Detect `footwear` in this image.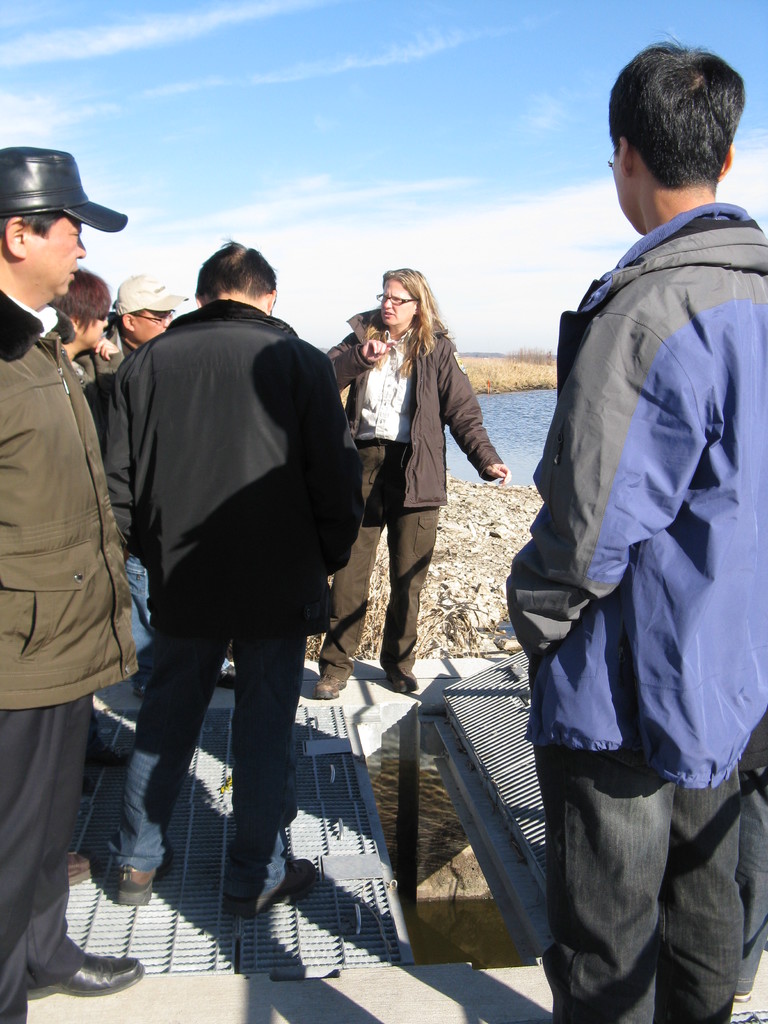
Detection: 68 848 103 886.
